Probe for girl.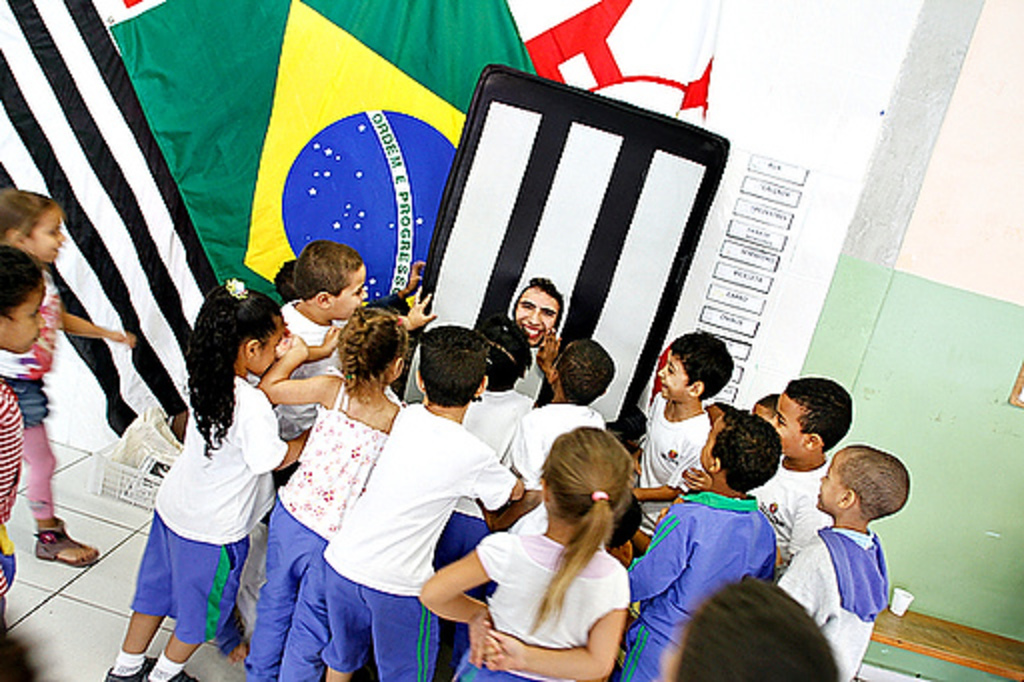
Probe result: BBox(0, 188, 134, 564).
